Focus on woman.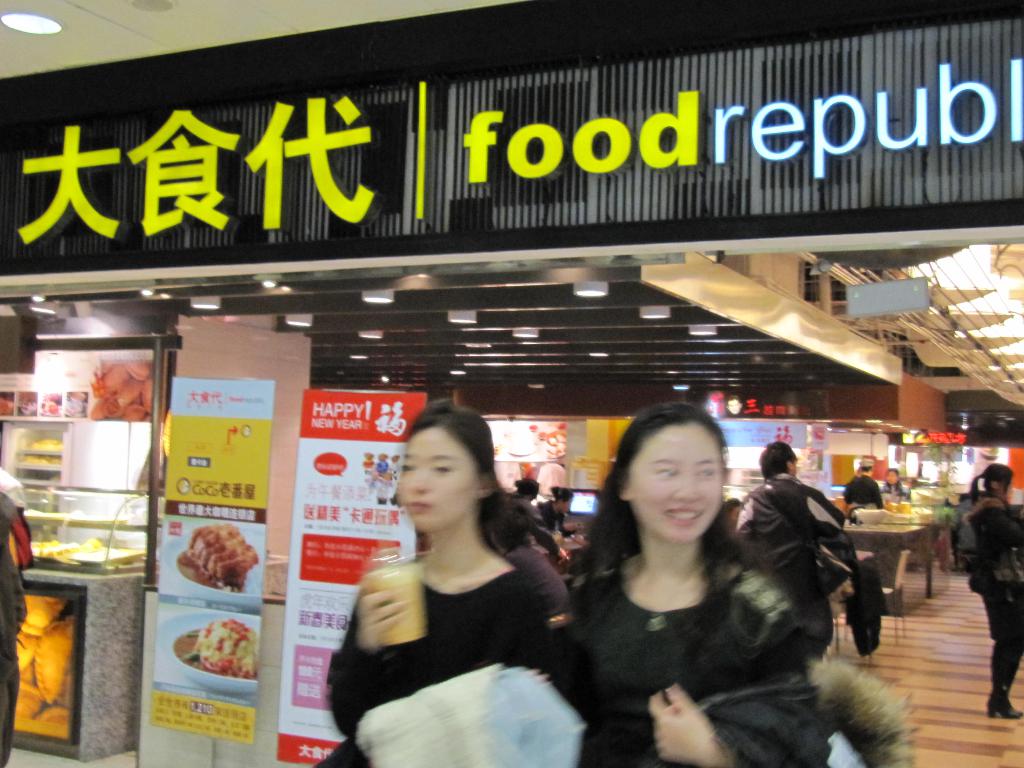
Focused at select_region(333, 399, 574, 751).
